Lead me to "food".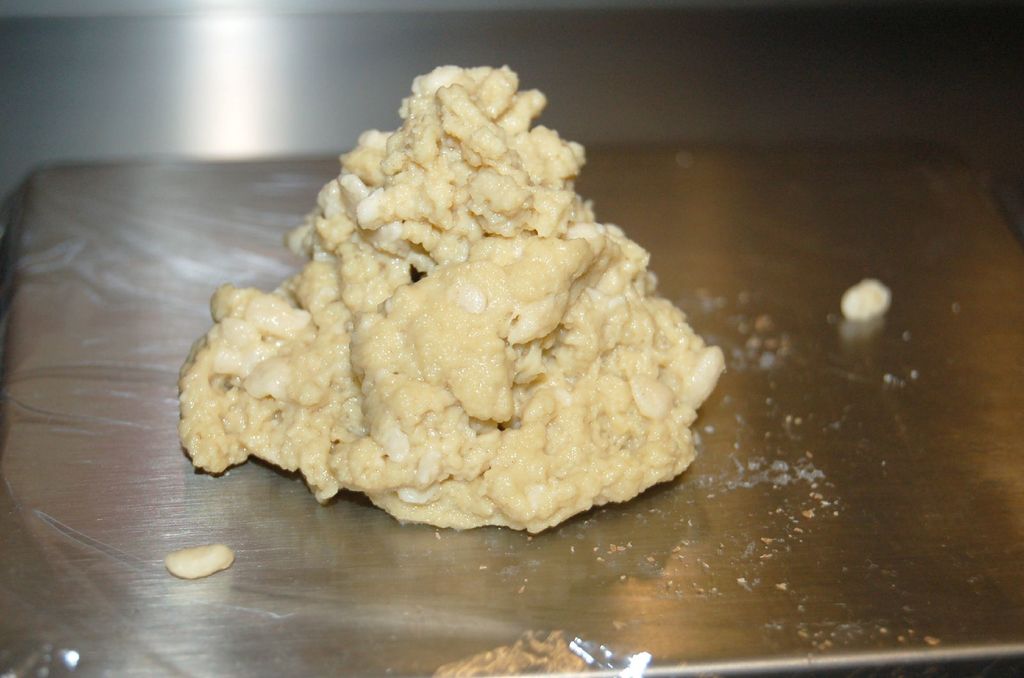
Lead to 165:544:236:577.
